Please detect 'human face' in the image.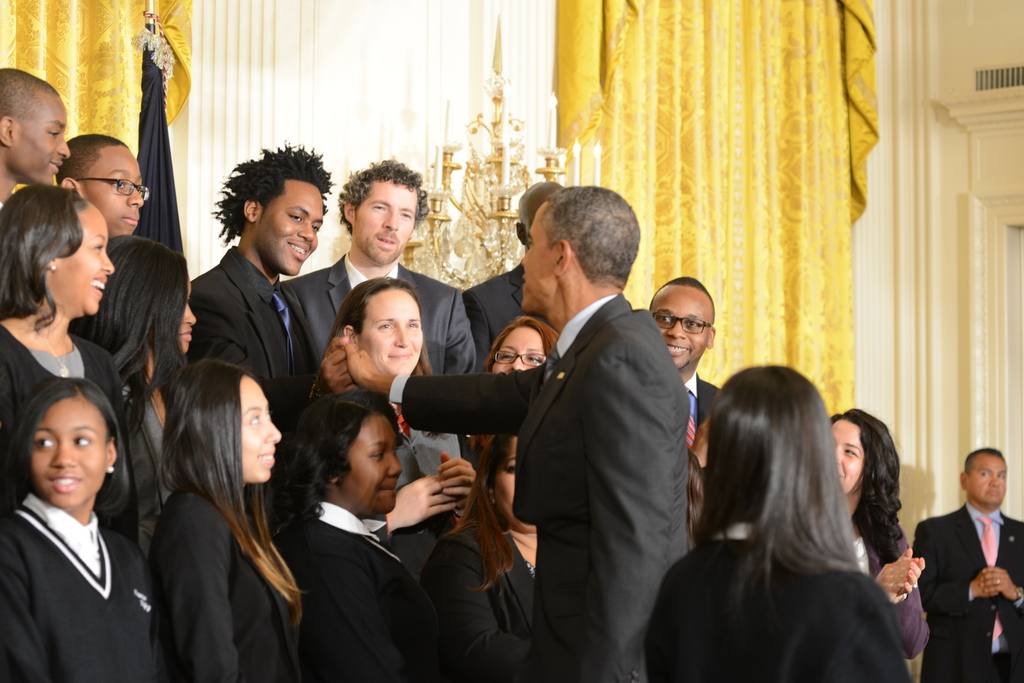
left=83, top=144, right=156, bottom=236.
